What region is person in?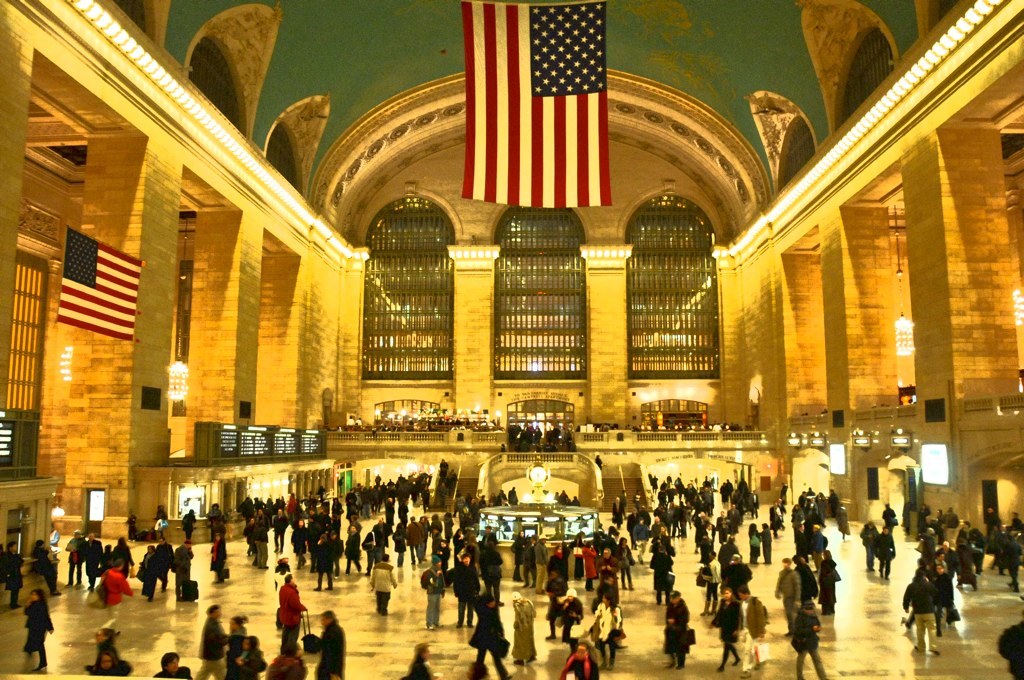
select_region(774, 559, 806, 631).
